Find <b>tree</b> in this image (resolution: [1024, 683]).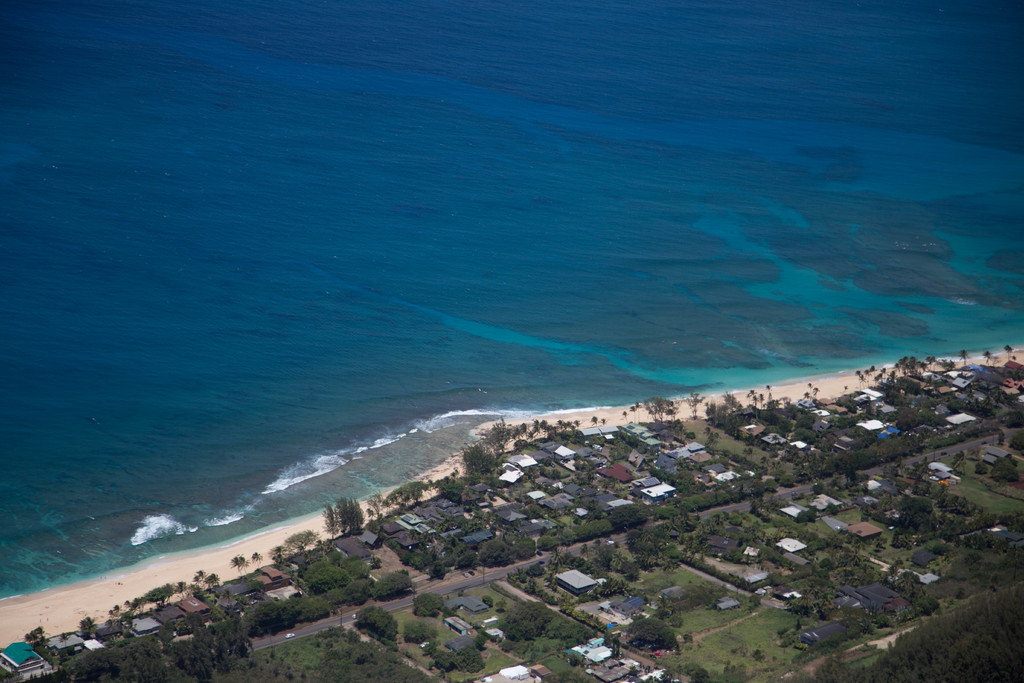
<box>534,418,585,440</box>.
